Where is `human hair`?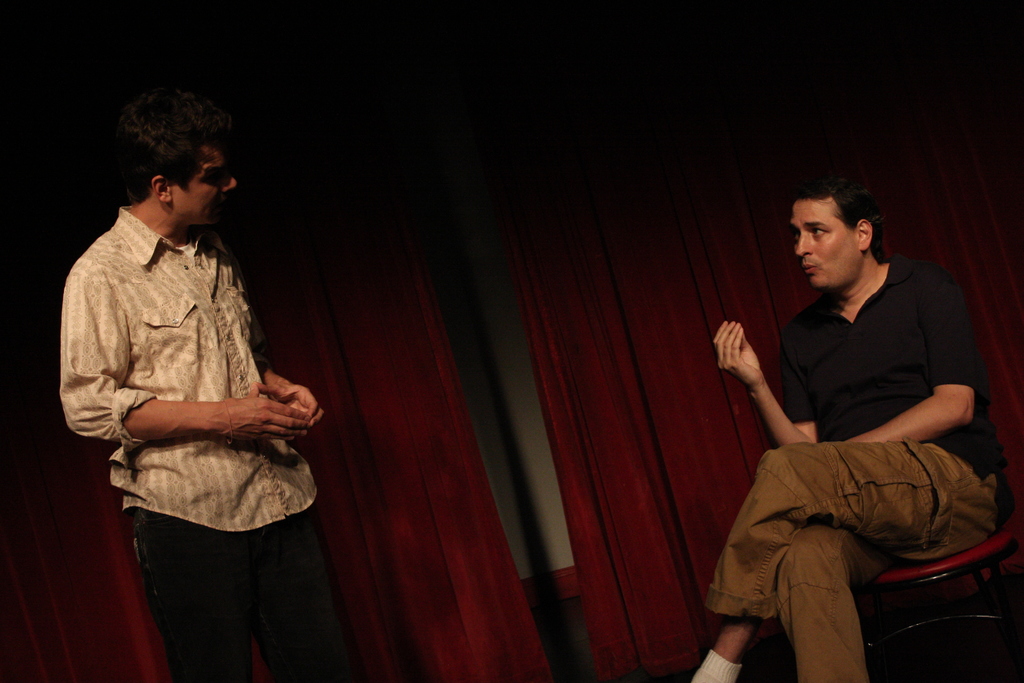
118 89 239 208.
